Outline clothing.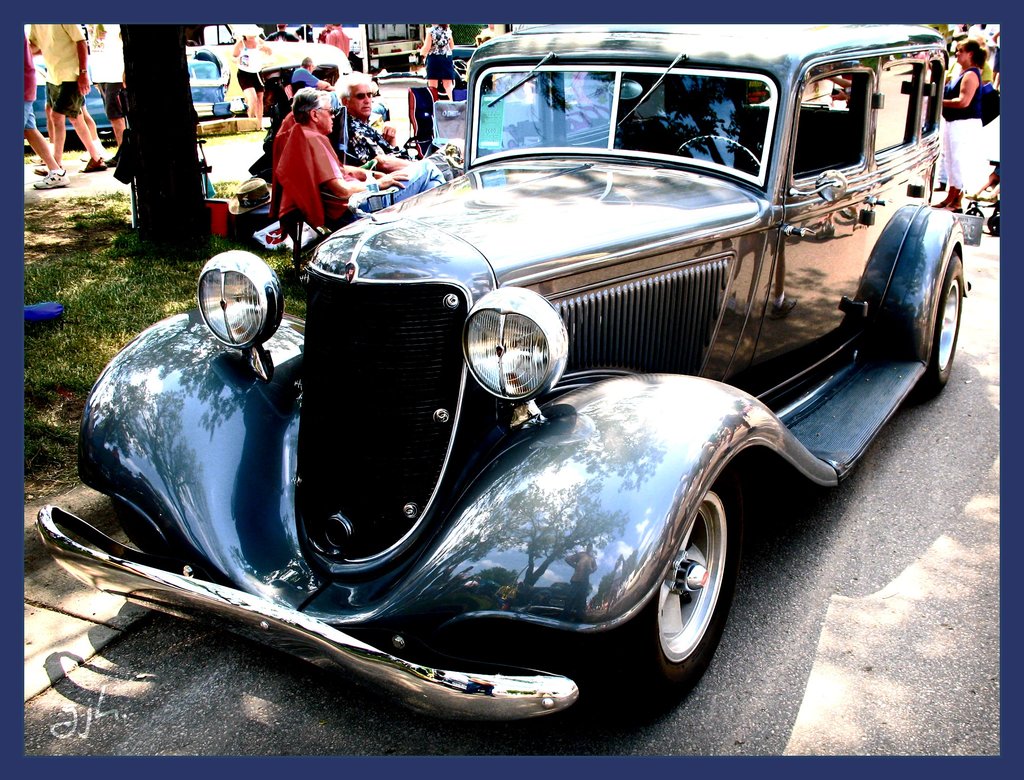
Outline: [287, 69, 337, 111].
